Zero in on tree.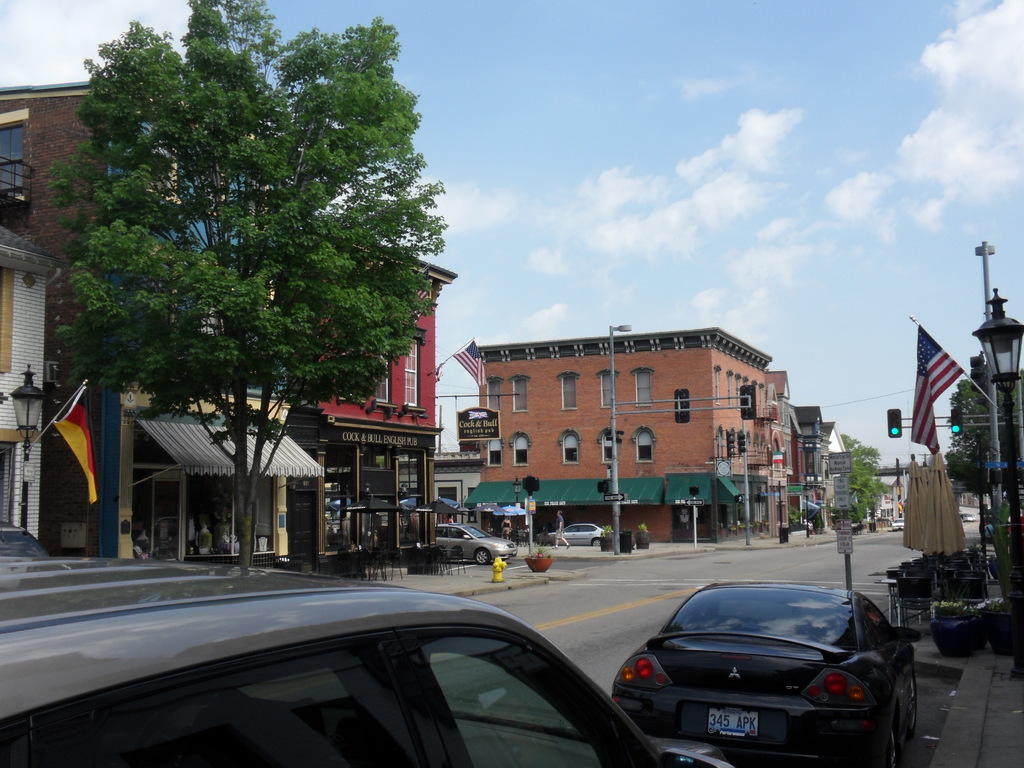
Zeroed in: <box>72,32,463,497</box>.
